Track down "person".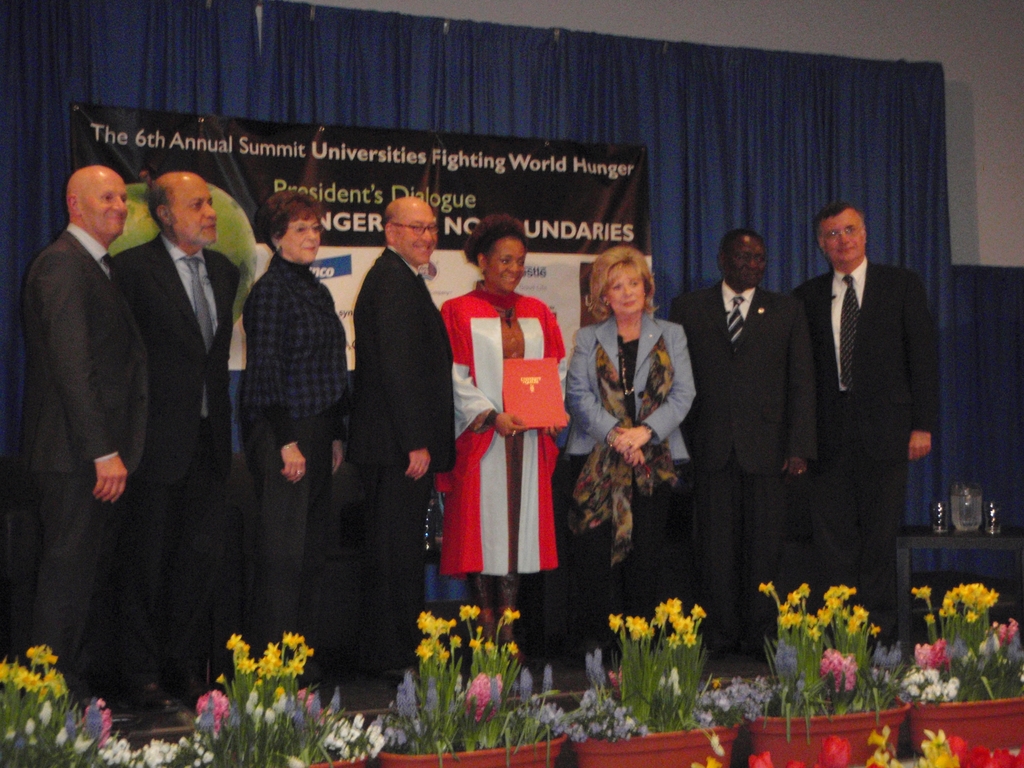
Tracked to [x1=12, y1=165, x2=150, y2=723].
